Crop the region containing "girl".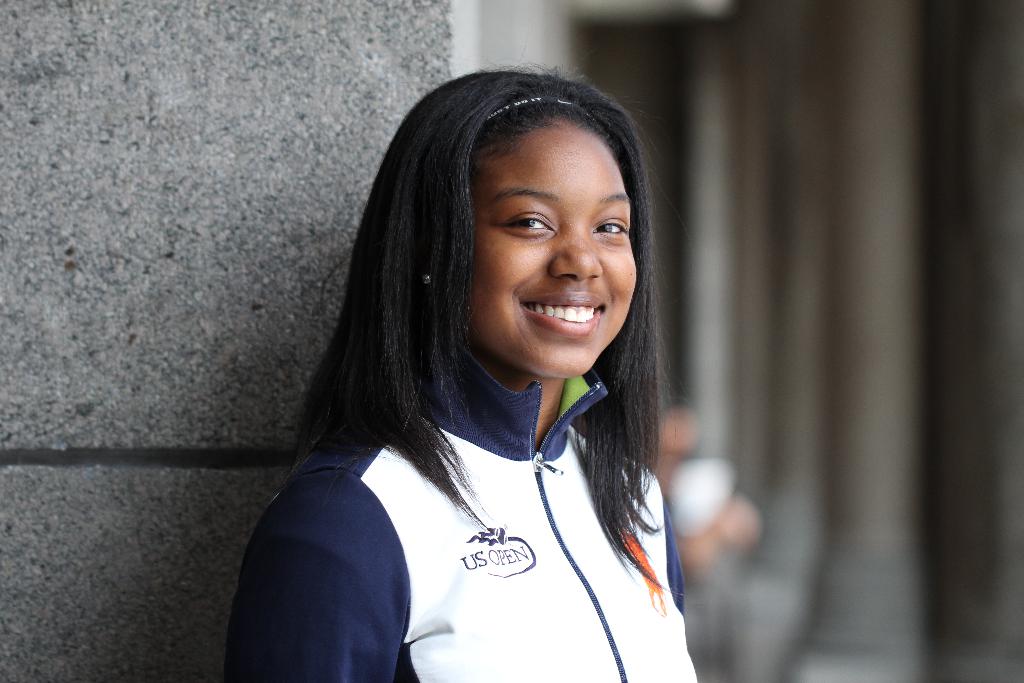
Crop region: [224, 65, 704, 682].
